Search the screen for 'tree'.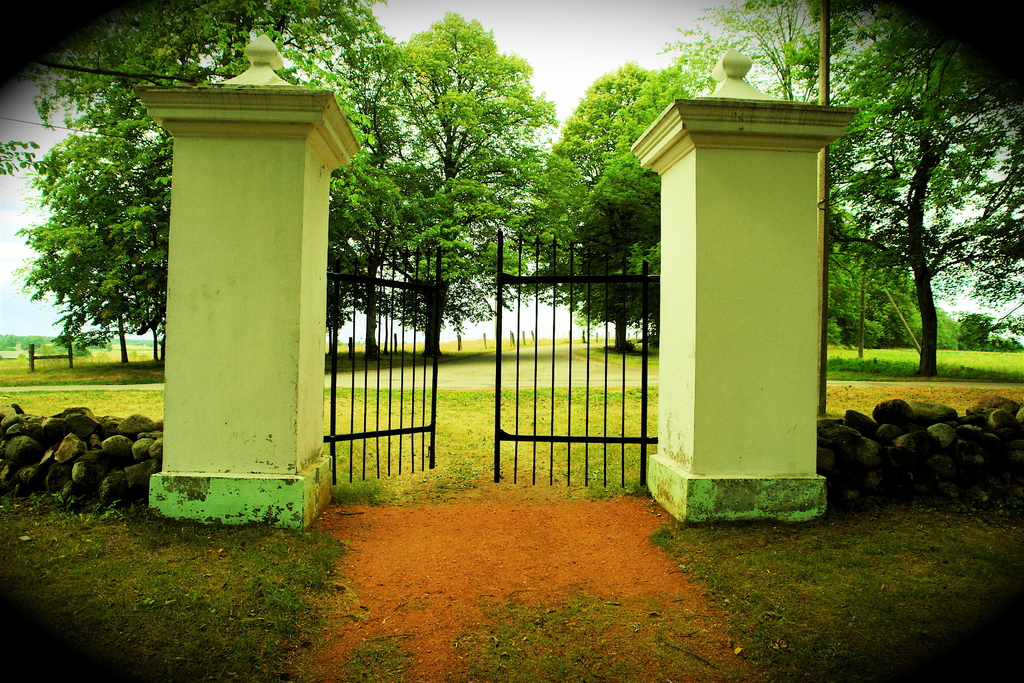
Found at x1=655 y1=1 x2=886 y2=106.
